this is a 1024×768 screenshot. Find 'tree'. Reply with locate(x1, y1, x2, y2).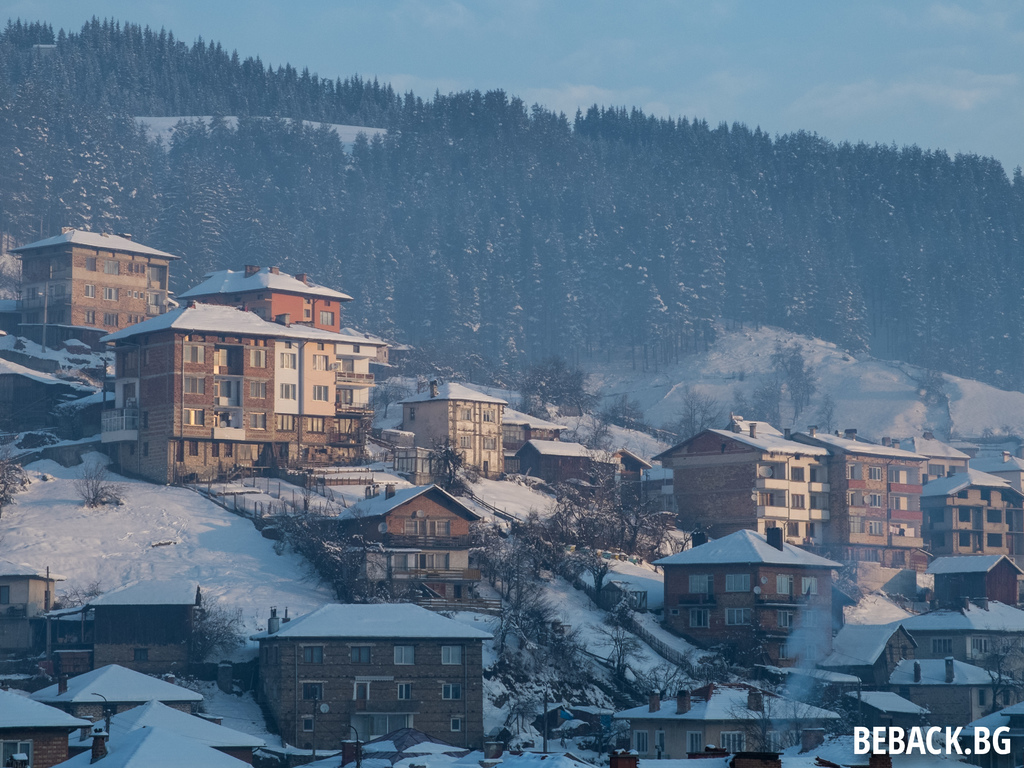
locate(430, 433, 466, 492).
